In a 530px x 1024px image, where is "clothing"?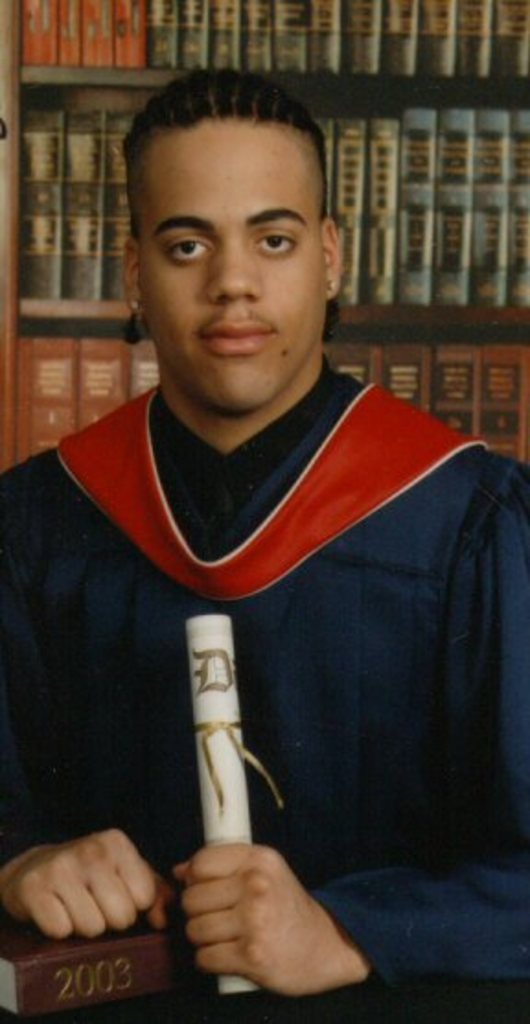
50 315 477 996.
